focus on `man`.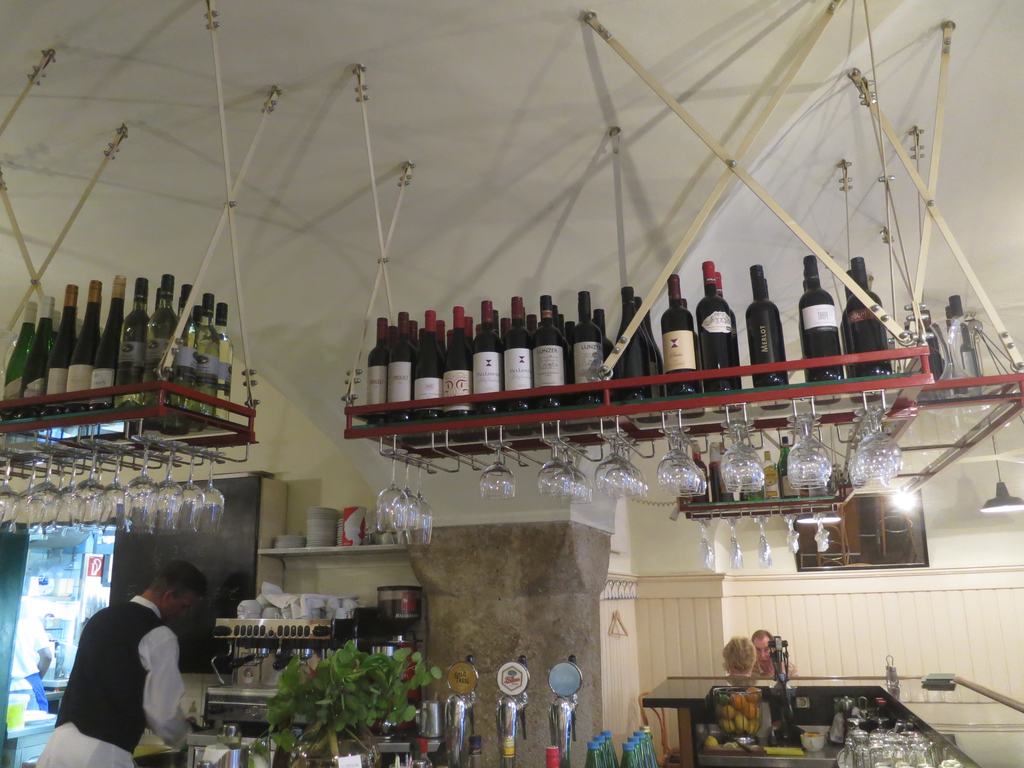
Focused at left=52, top=563, right=208, bottom=758.
